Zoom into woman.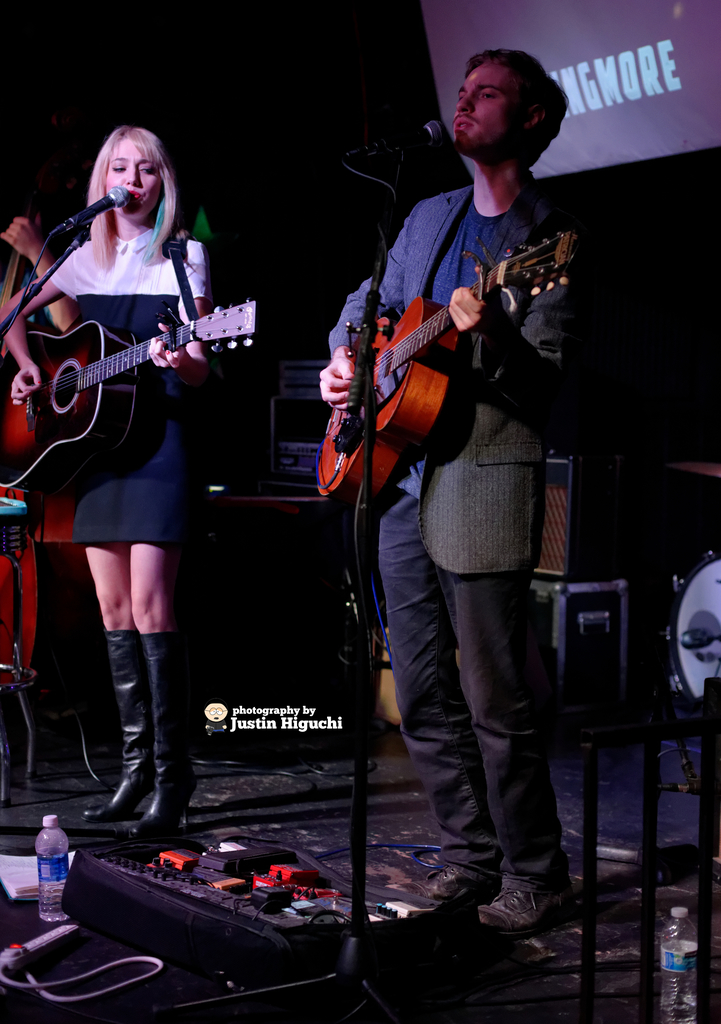
Zoom target: [23,154,233,801].
